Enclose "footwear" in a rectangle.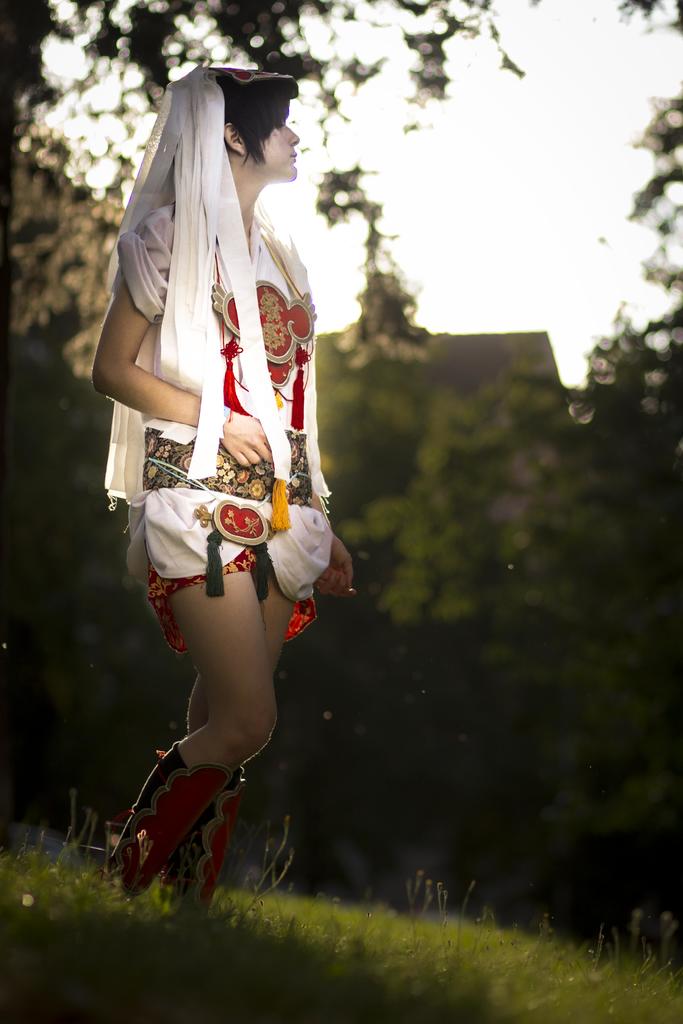
<box>156,762,243,916</box>.
